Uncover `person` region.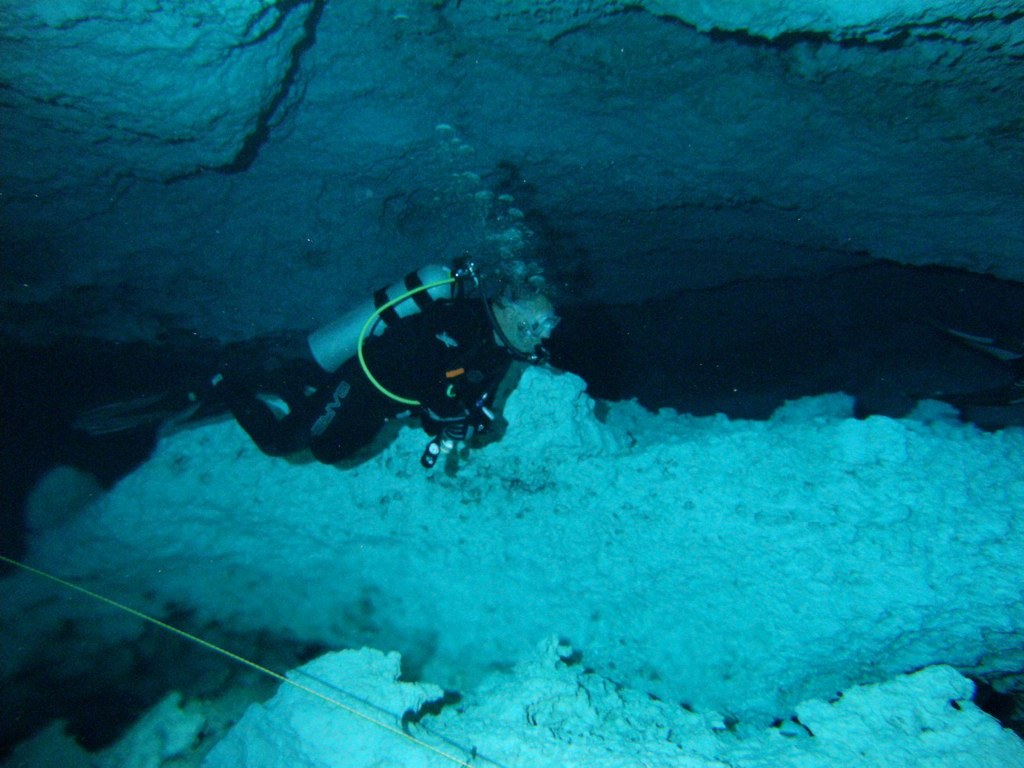
Uncovered: locate(163, 292, 553, 463).
